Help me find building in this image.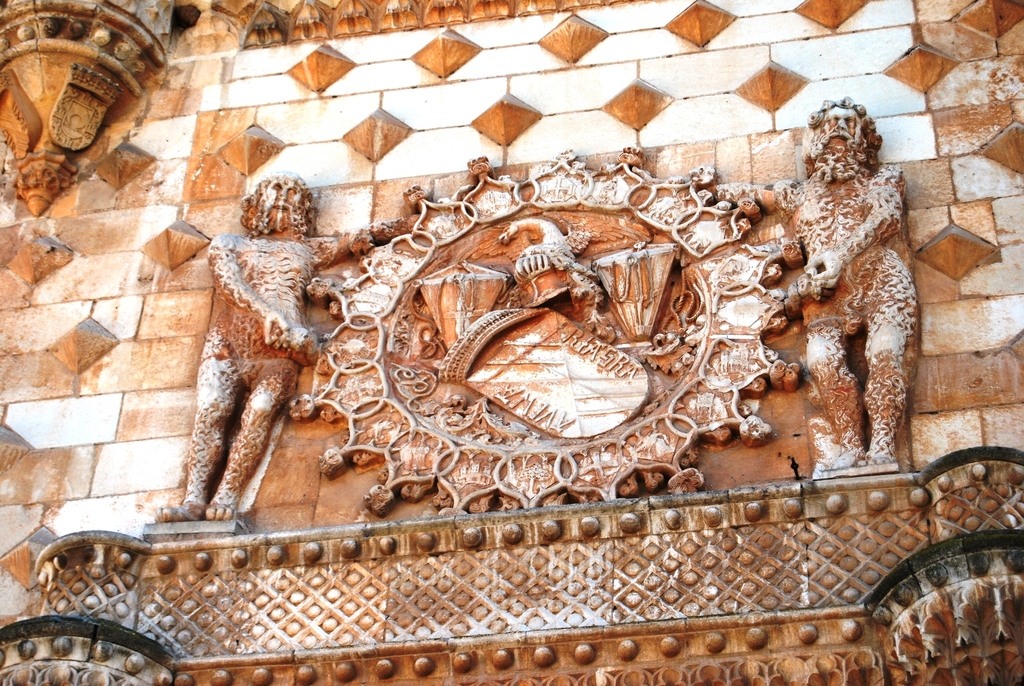
Found it: 0, 0, 1023, 685.
